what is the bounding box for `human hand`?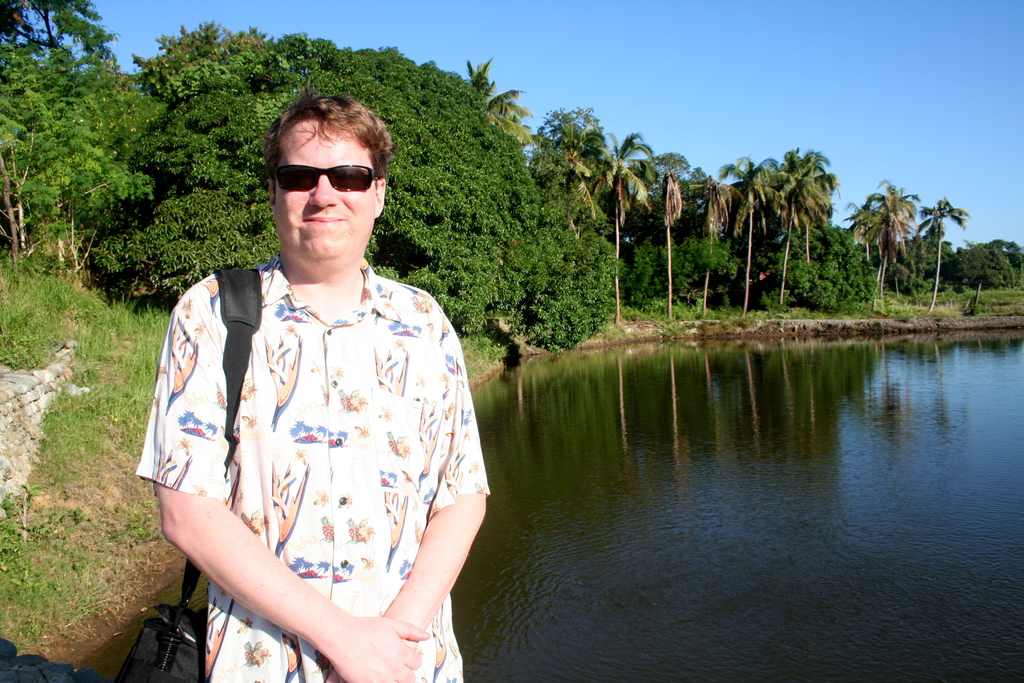
[x1=323, y1=668, x2=347, y2=682].
